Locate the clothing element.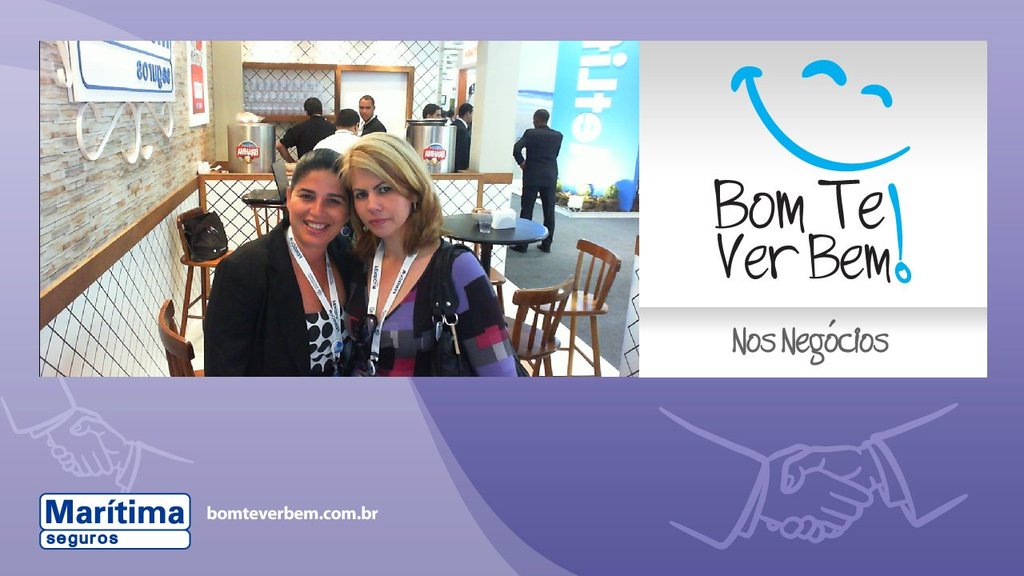
Element bbox: (342, 237, 521, 378).
